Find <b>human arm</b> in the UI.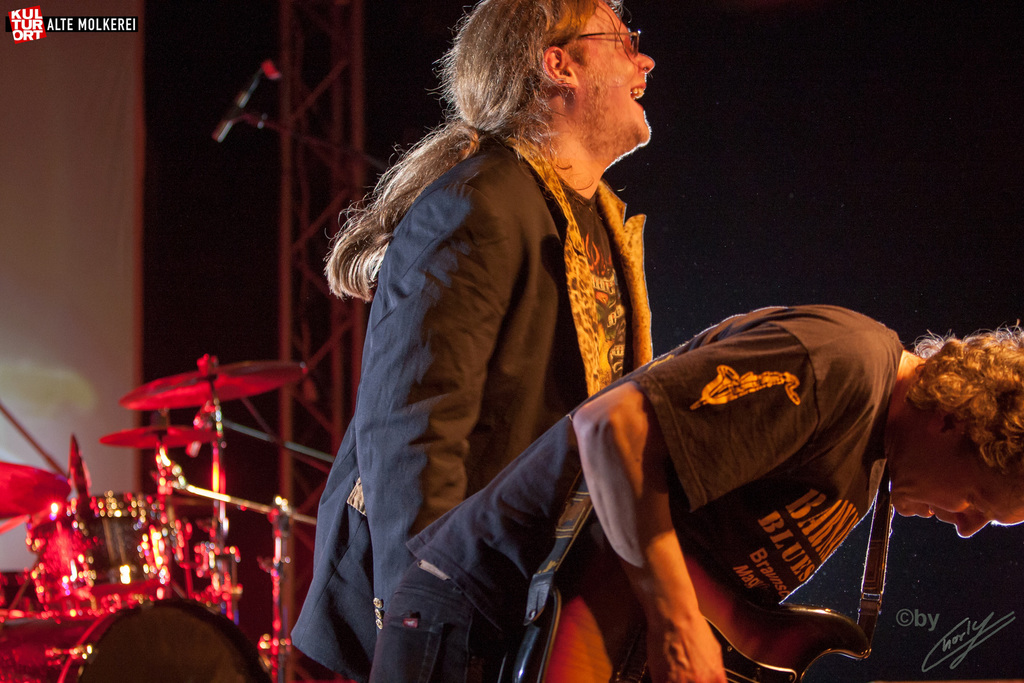
UI element at [left=565, top=330, right=871, bottom=682].
